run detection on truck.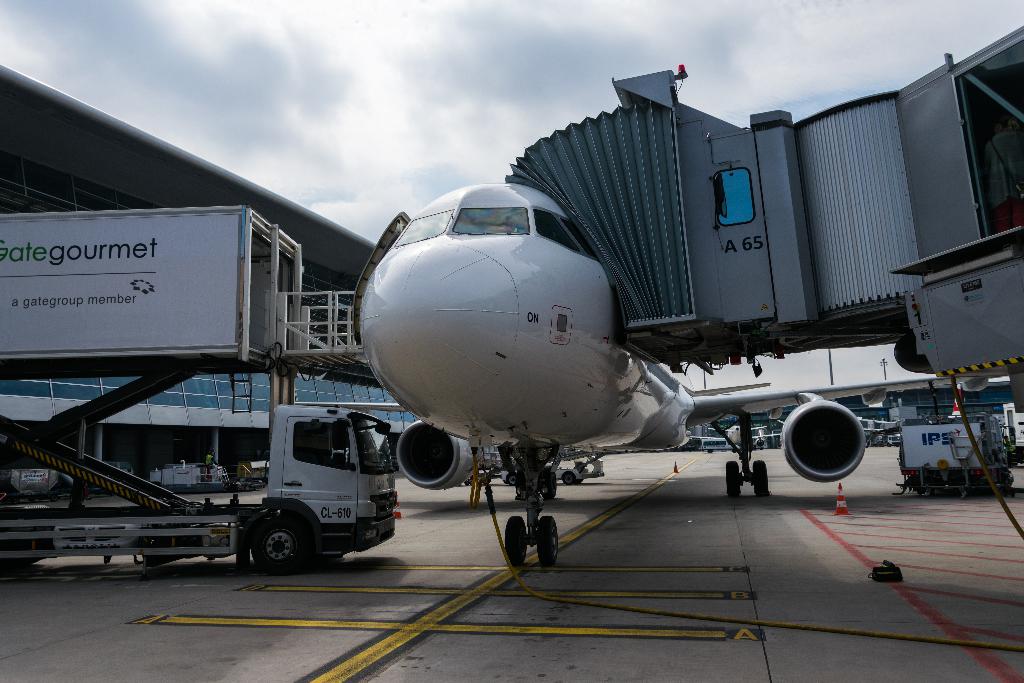
Result: (866,432,902,450).
